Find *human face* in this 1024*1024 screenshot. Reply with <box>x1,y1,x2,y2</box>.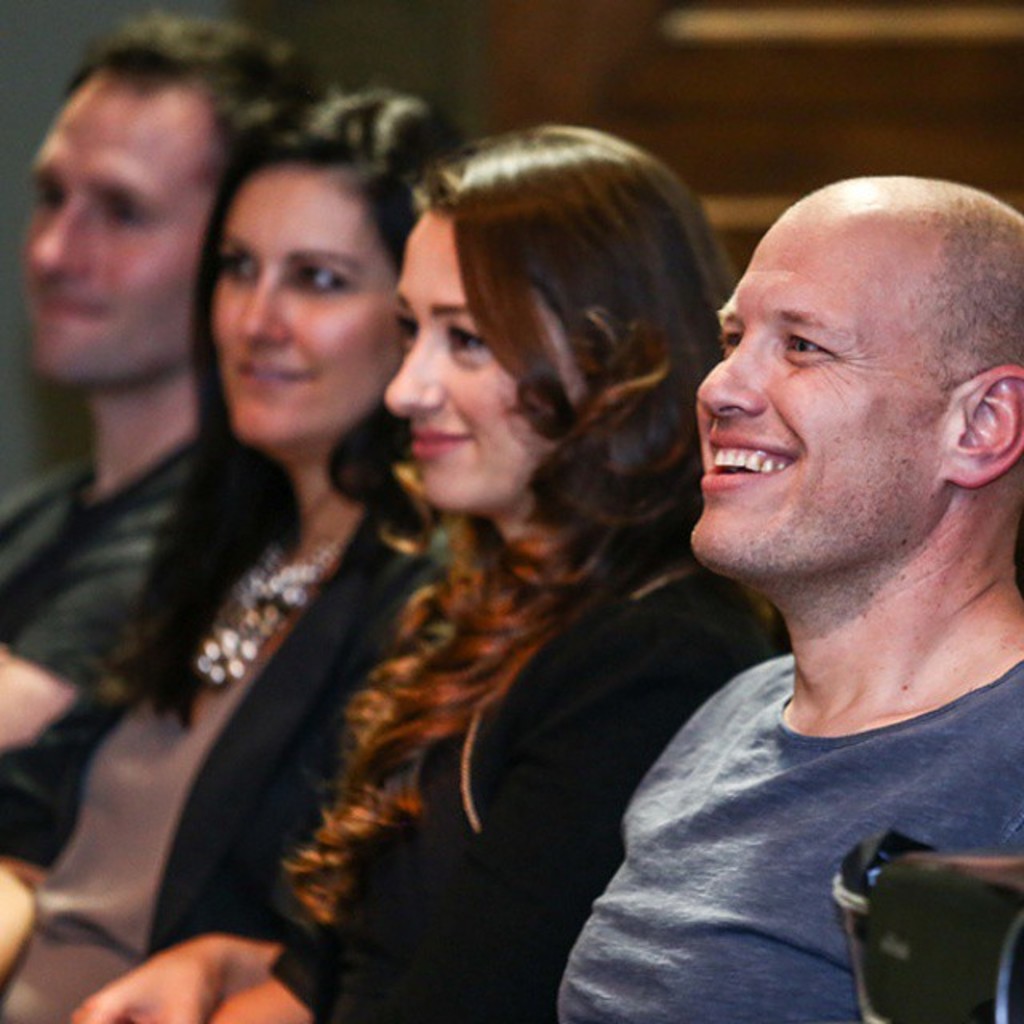
<box>19,74,210,378</box>.
